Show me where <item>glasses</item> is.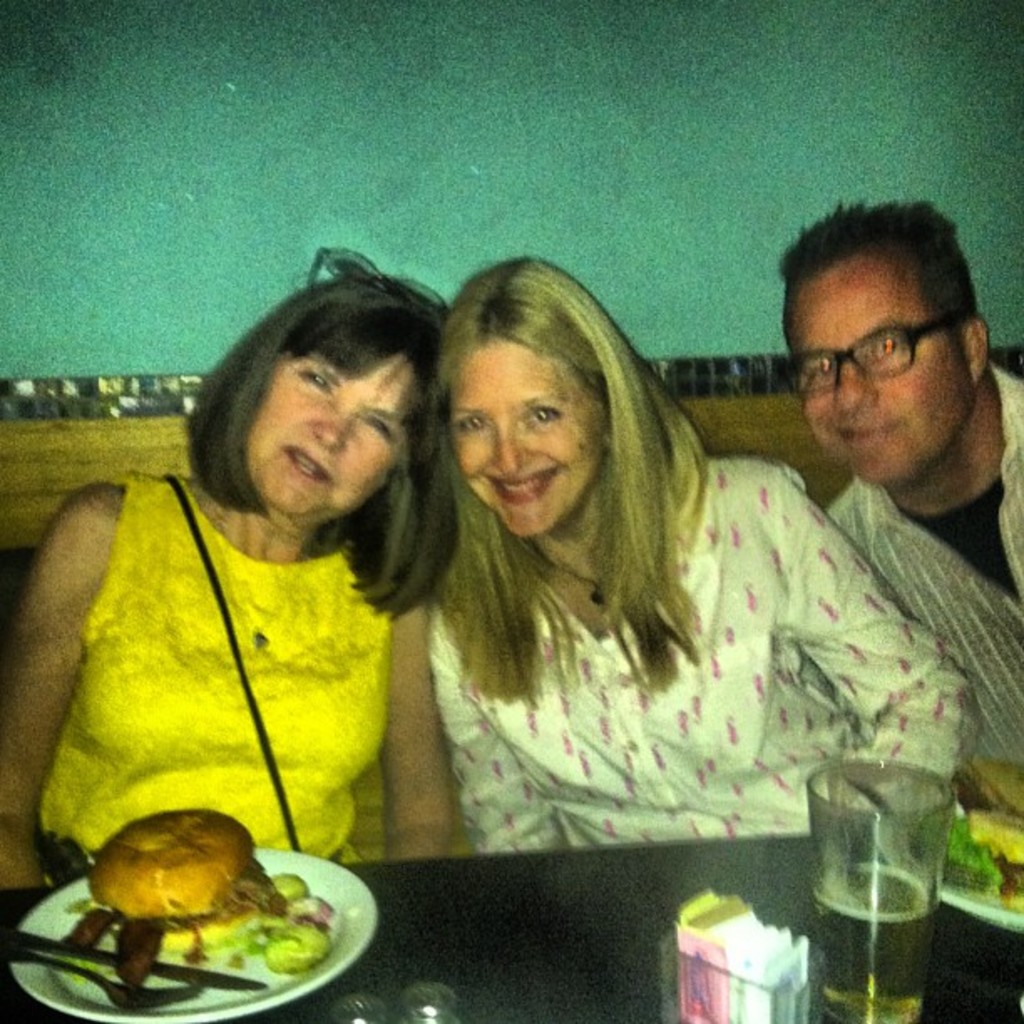
<item>glasses</item> is at x1=803 y1=323 x2=996 y2=395.
